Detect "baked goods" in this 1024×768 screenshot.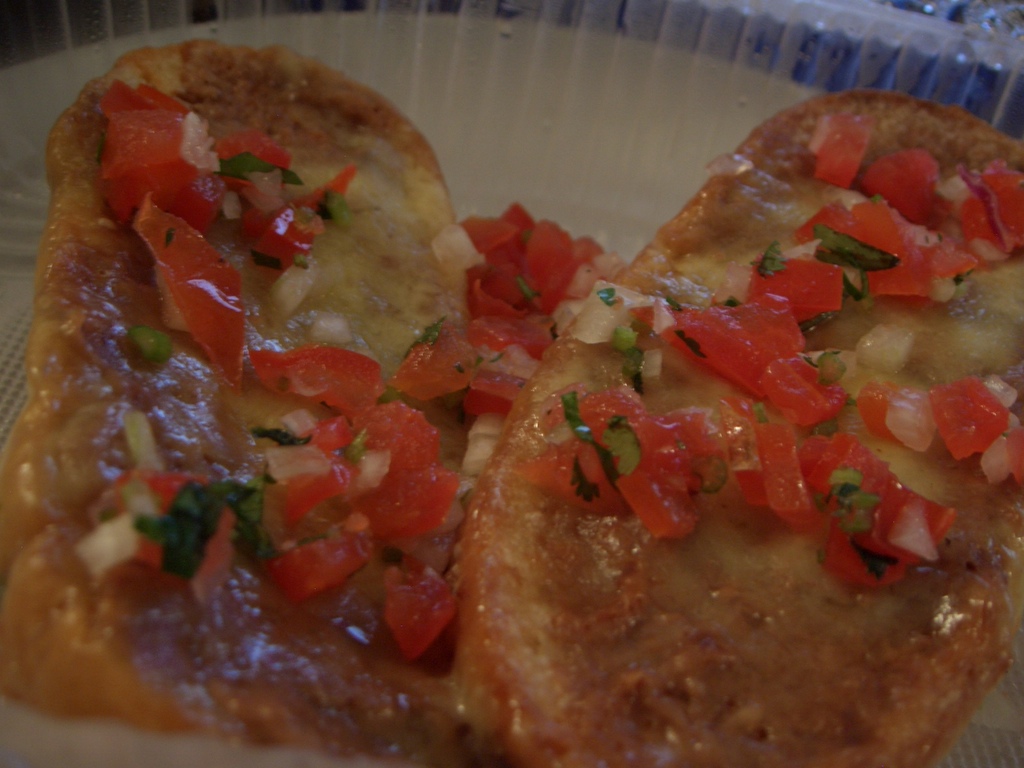
Detection: (x1=454, y1=83, x2=1023, y2=767).
